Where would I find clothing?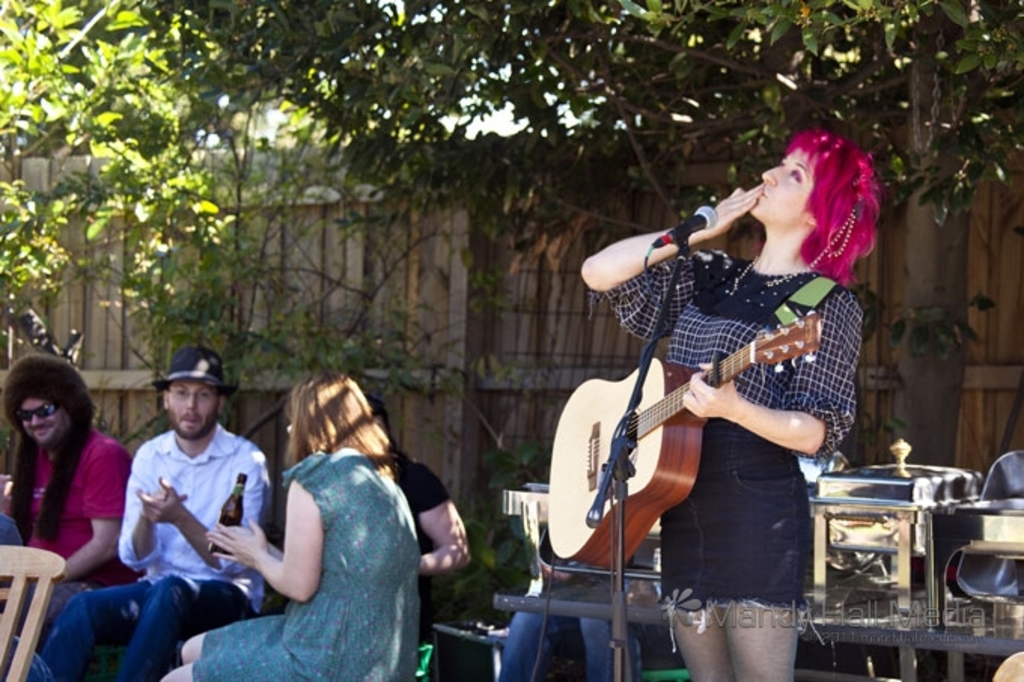
At <box>191,449,416,680</box>.
